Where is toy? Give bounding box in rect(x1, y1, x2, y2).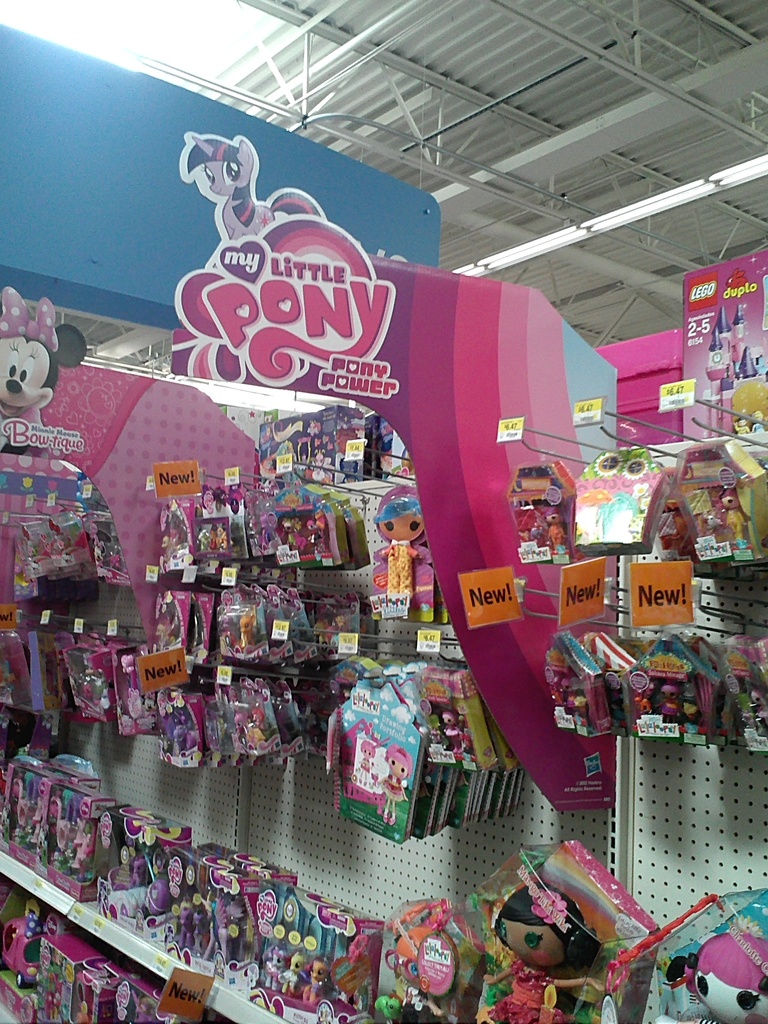
rect(52, 794, 100, 885).
